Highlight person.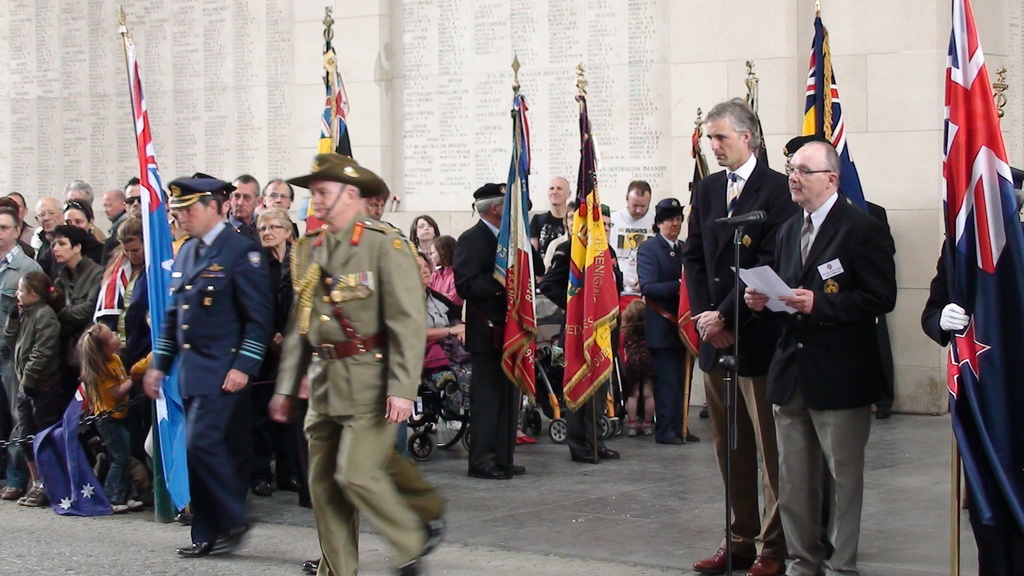
Highlighted region: pyautogui.locateOnScreen(77, 323, 132, 511).
